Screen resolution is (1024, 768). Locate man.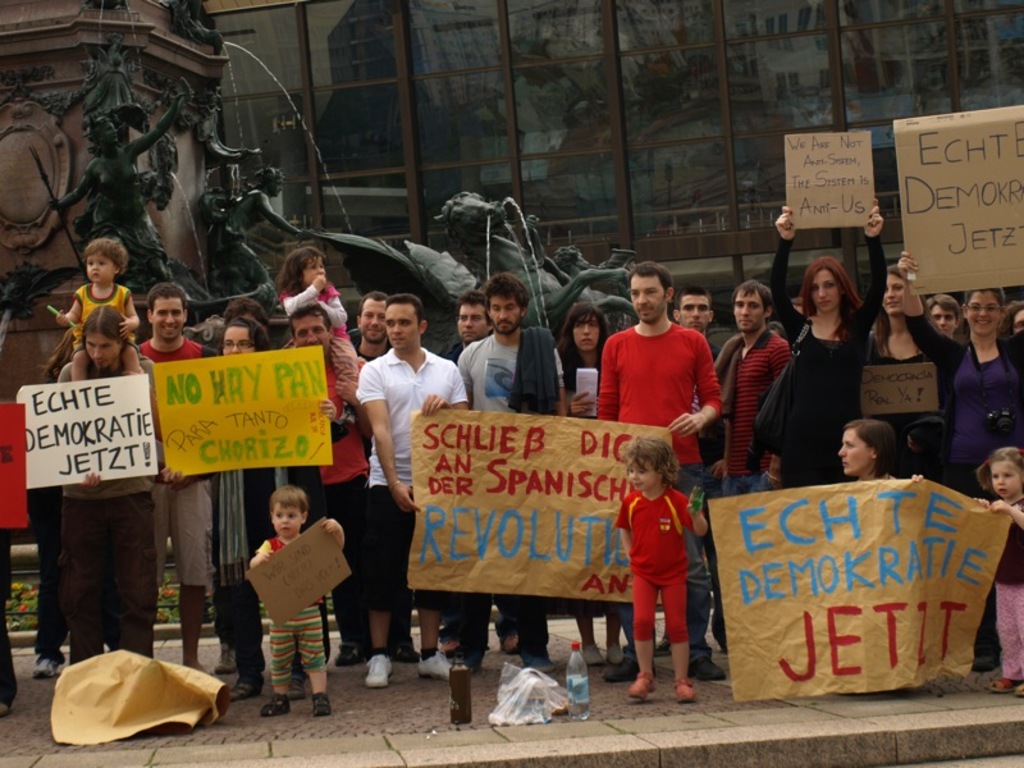
pyautogui.locateOnScreen(452, 274, 566, 676).
